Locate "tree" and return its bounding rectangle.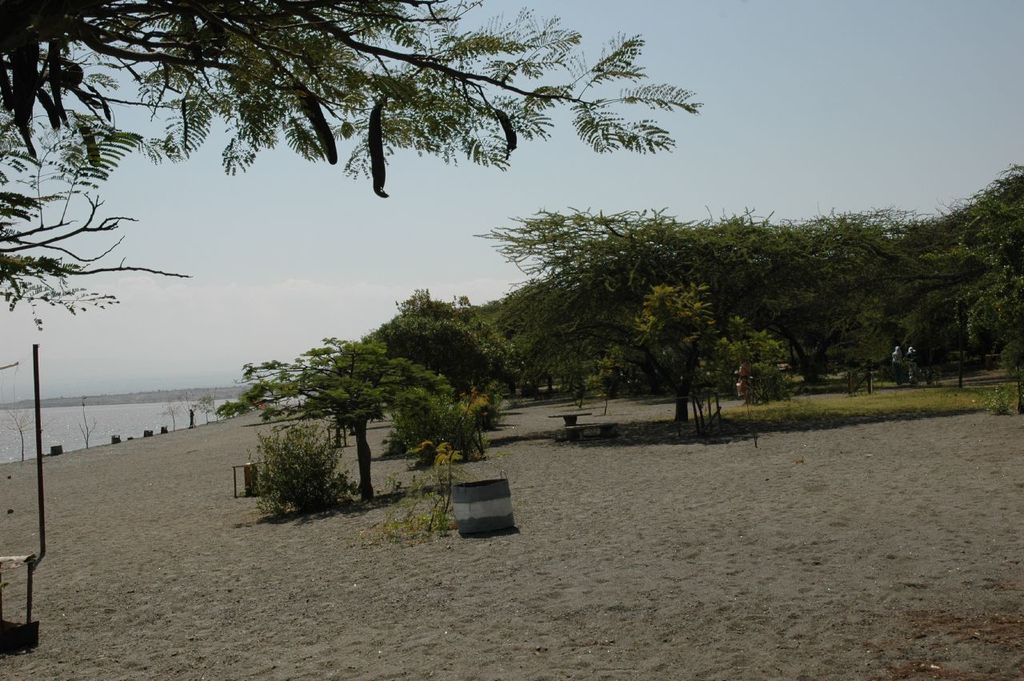
box(771, 212, 918, 391).
